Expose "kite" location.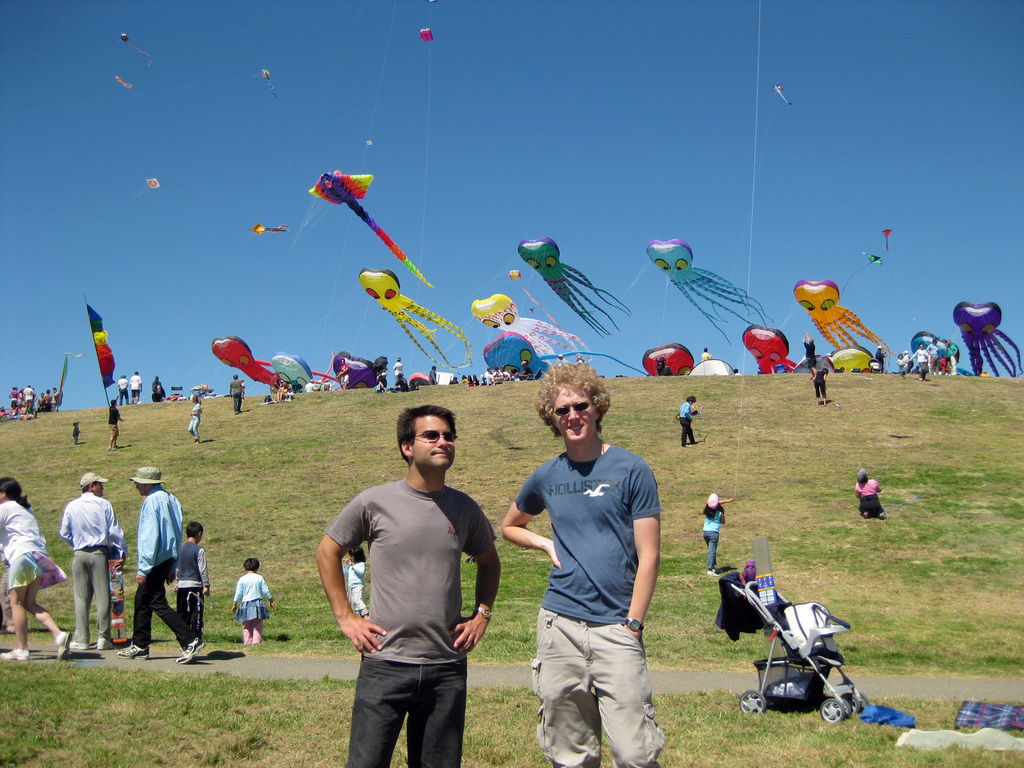
Exposed at 113/73/132/92.
